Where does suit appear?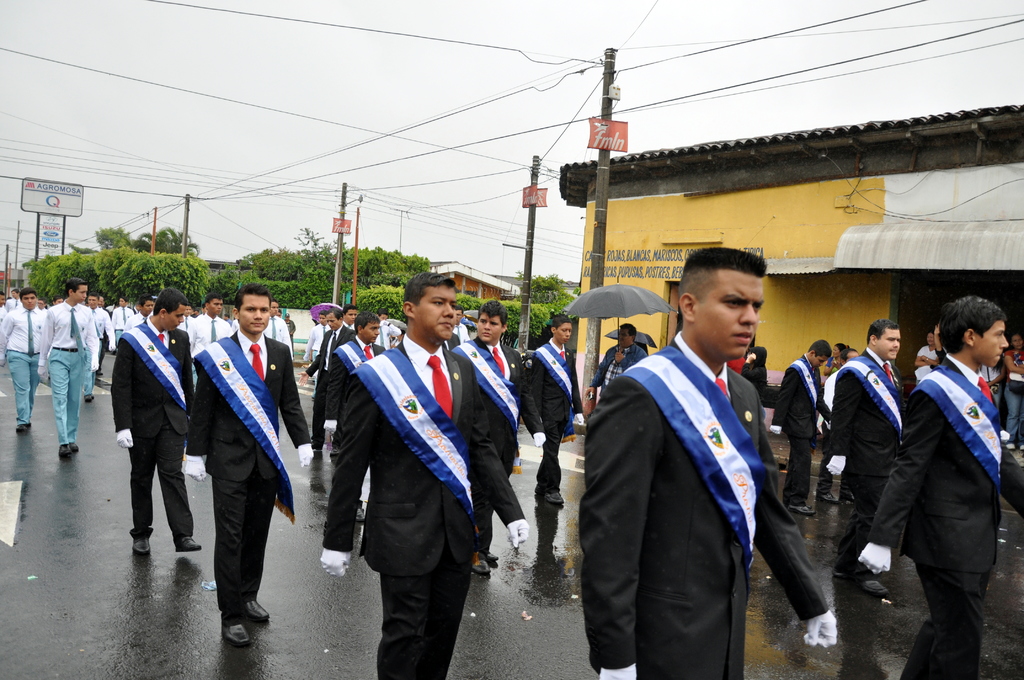
Appears at bbox=[575, 332, 829, 679].
